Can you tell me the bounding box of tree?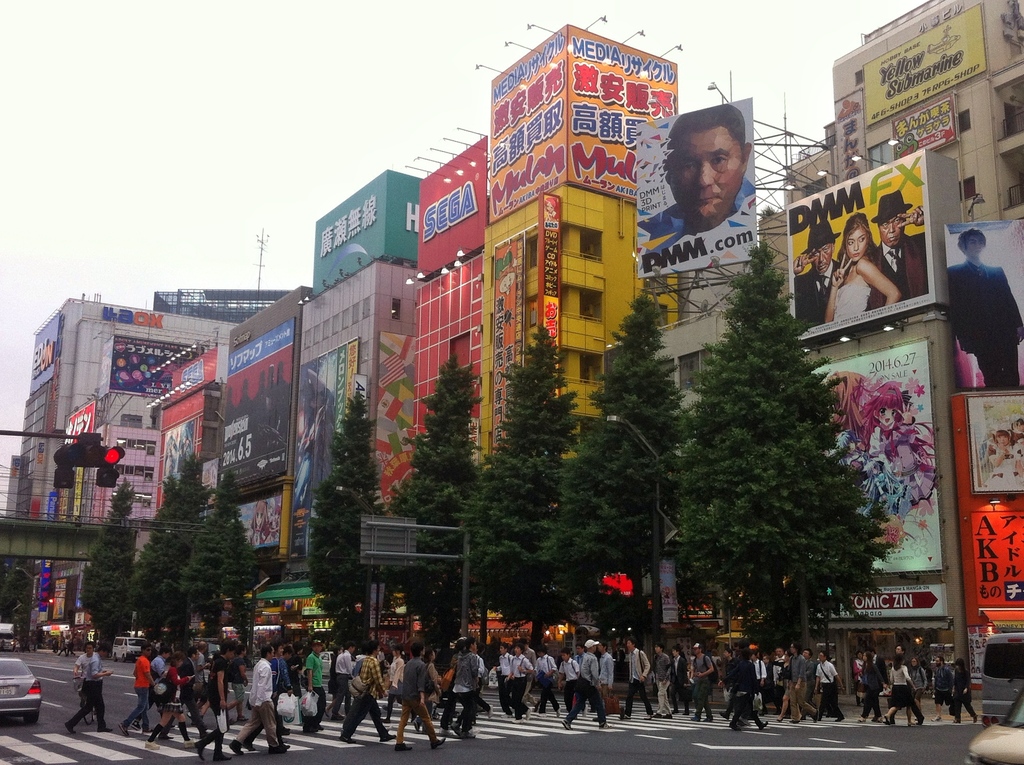
box=[184, 463, 276, 693].
